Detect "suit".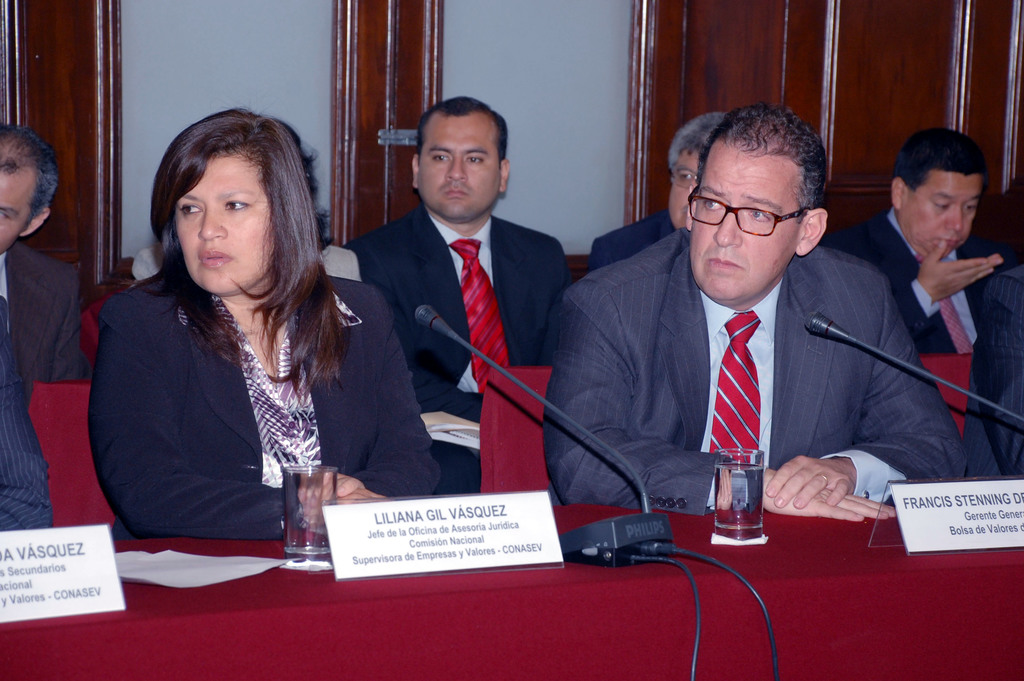
Detected at locate(555, 179, 895, 540).
